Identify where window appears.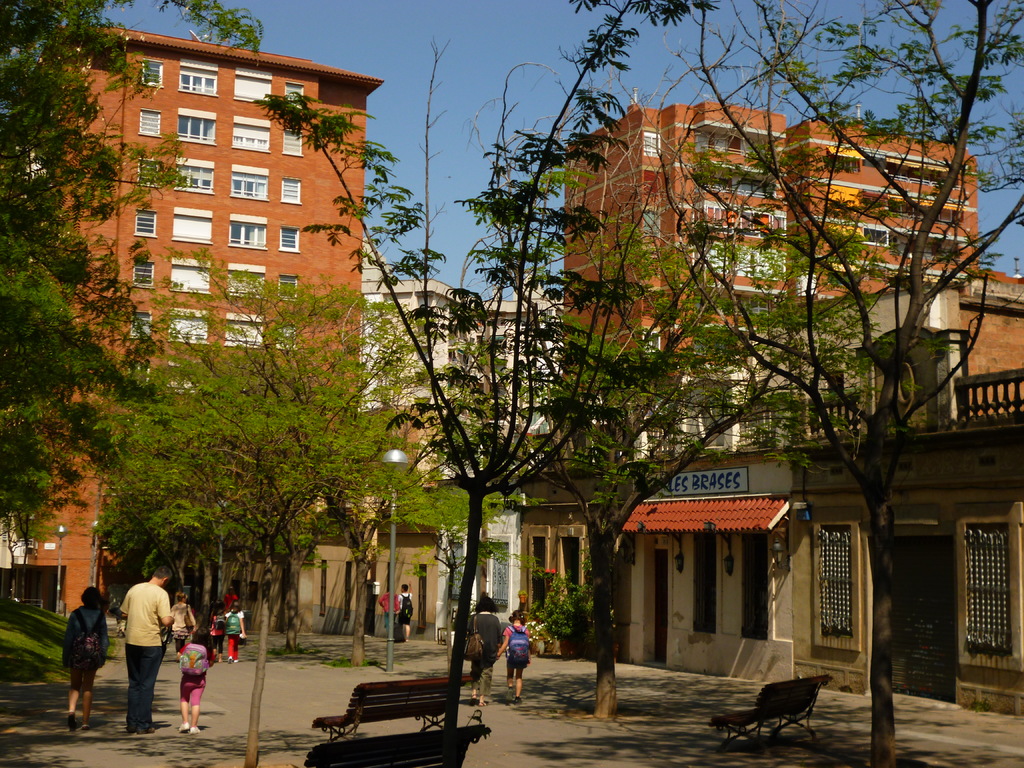
Appears at [285,83,306,104].
